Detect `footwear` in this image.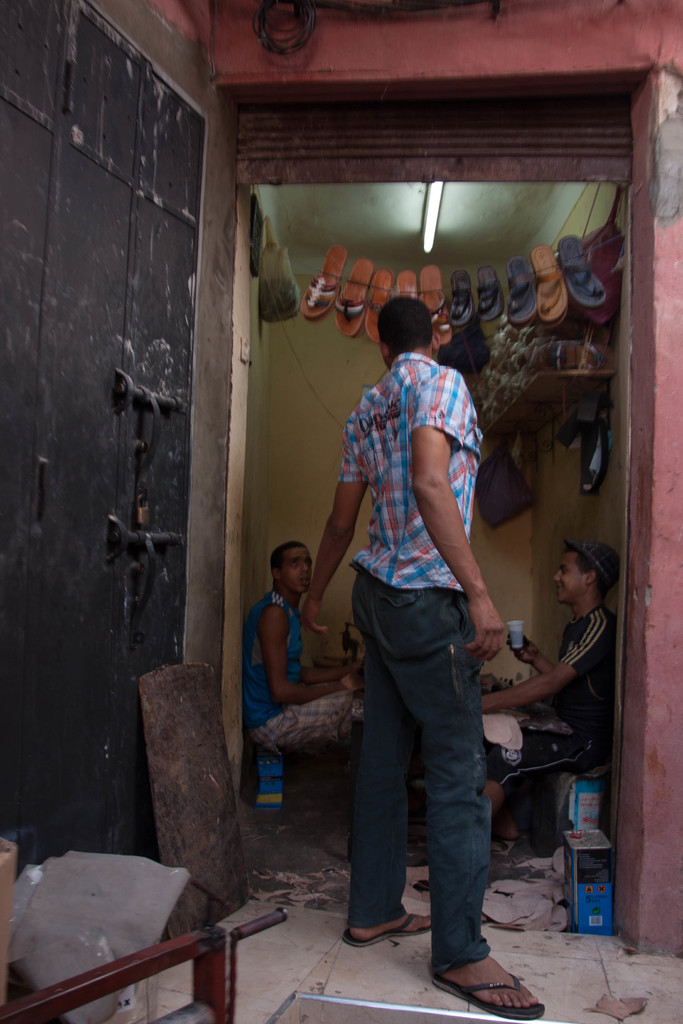
Detection: detection(291, 780, 349, 834).
